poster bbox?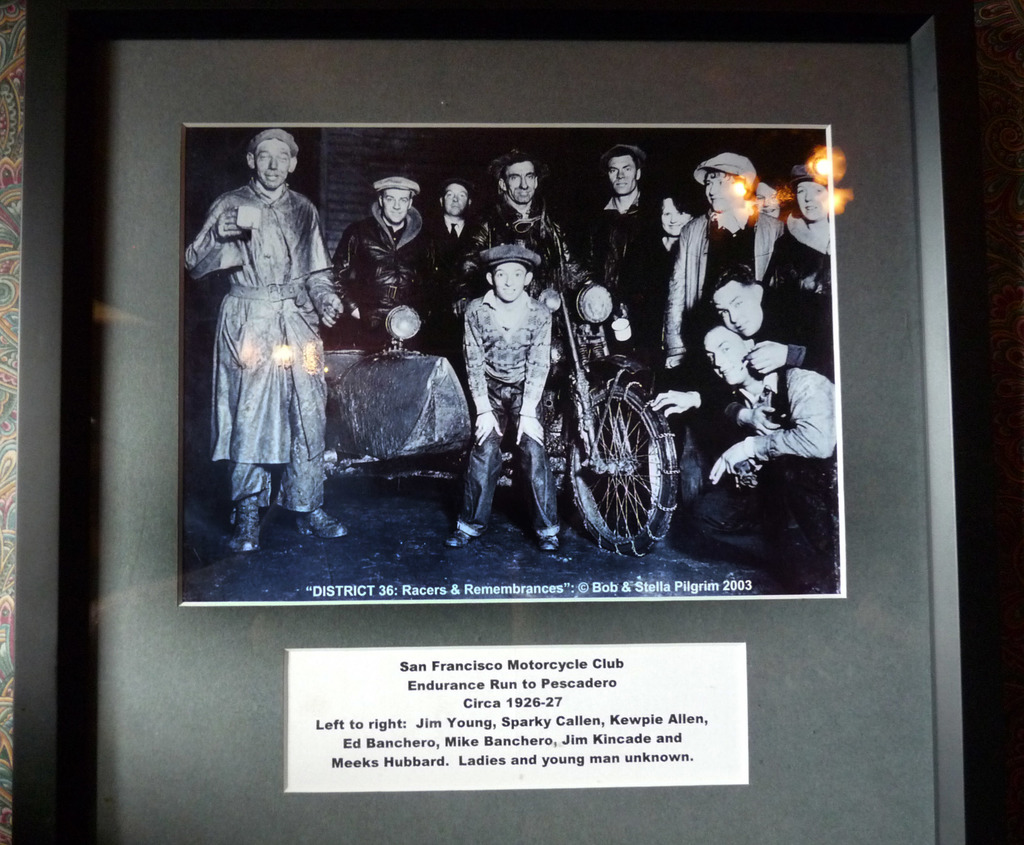
BBox(95, 45, 937, 844)
